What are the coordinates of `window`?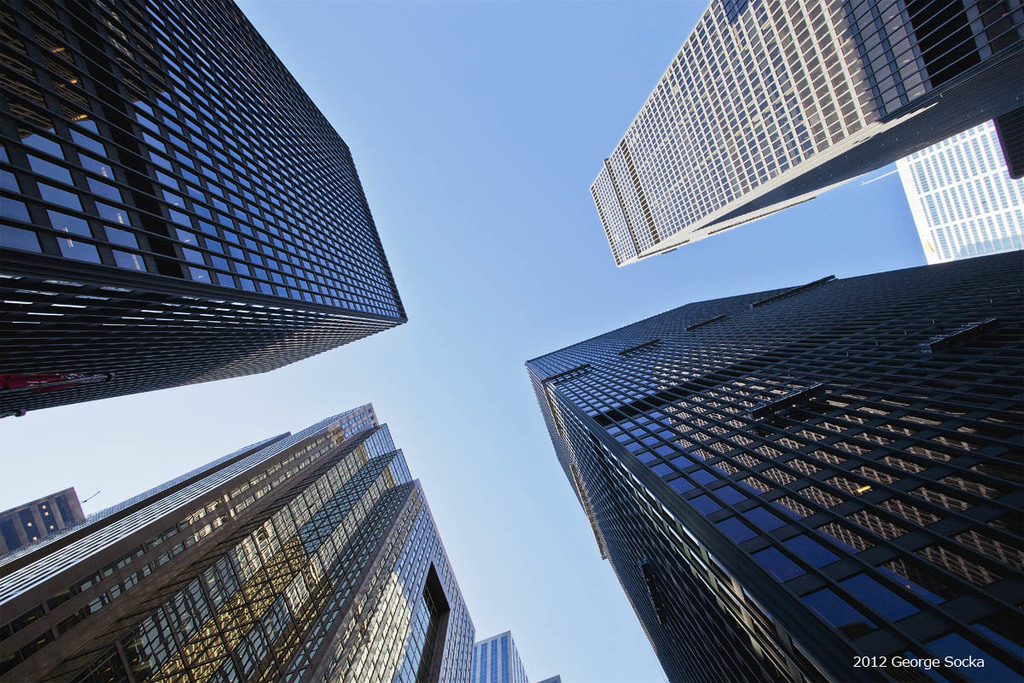
69/128/108/154.
